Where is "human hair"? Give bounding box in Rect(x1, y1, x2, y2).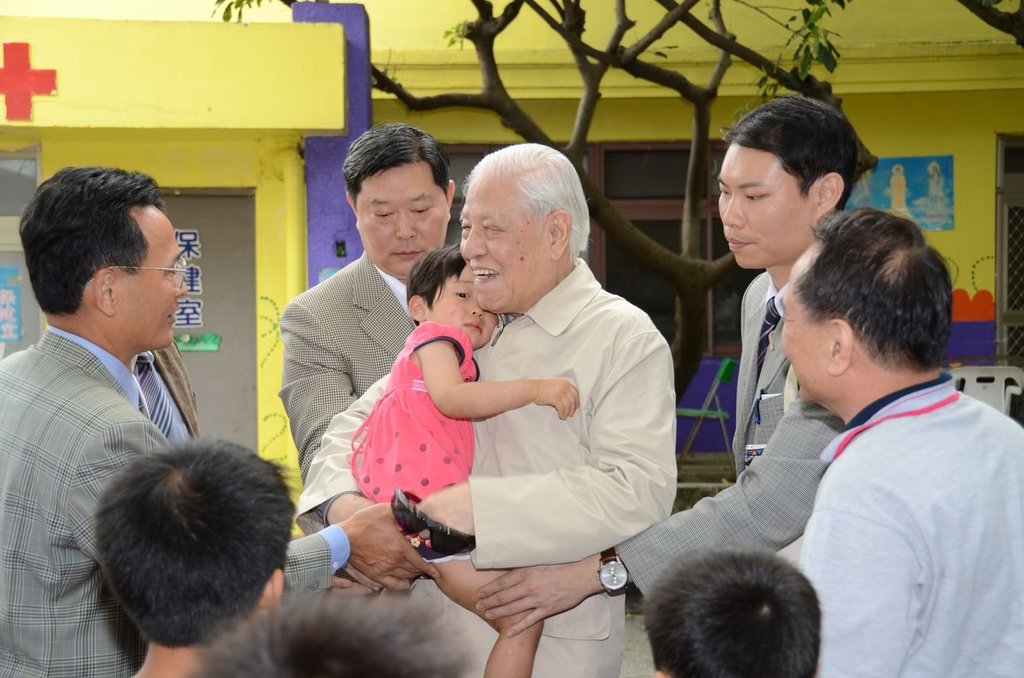
Rect(404, 238, 469, 328).
